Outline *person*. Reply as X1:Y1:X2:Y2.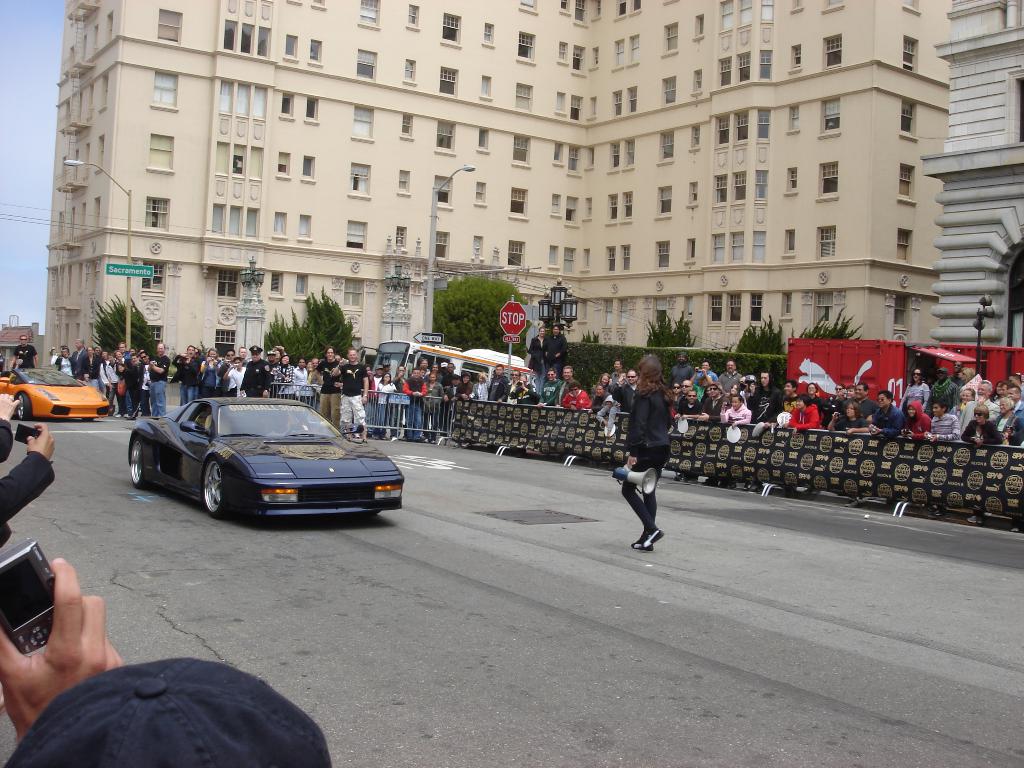
397:380:429:438.
